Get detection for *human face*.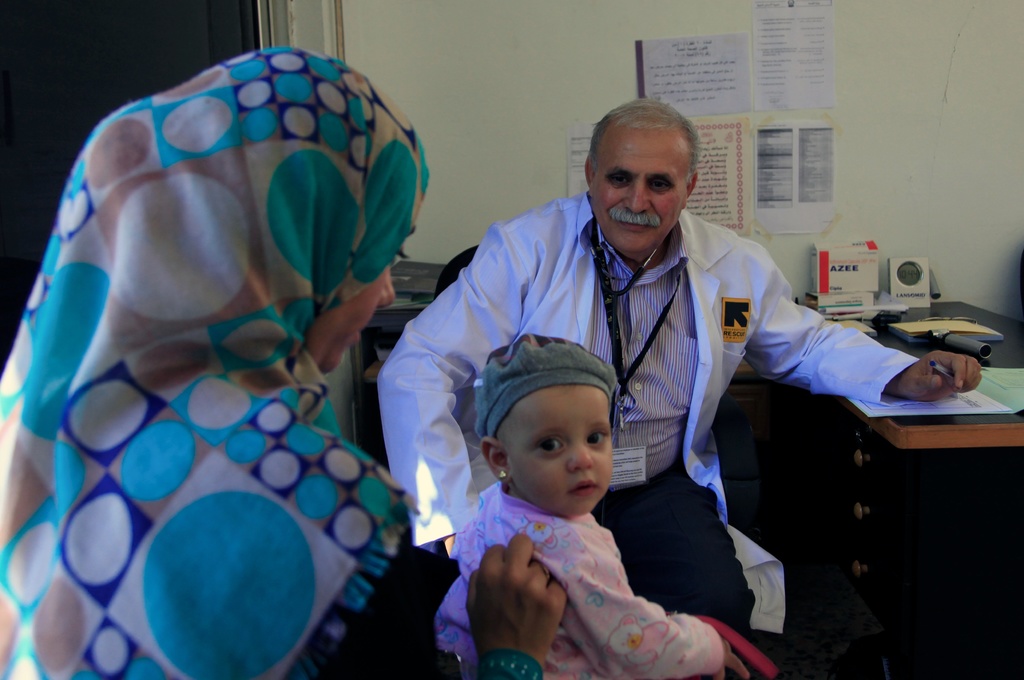
Detection: bbox(503, 385, 611, 517).
